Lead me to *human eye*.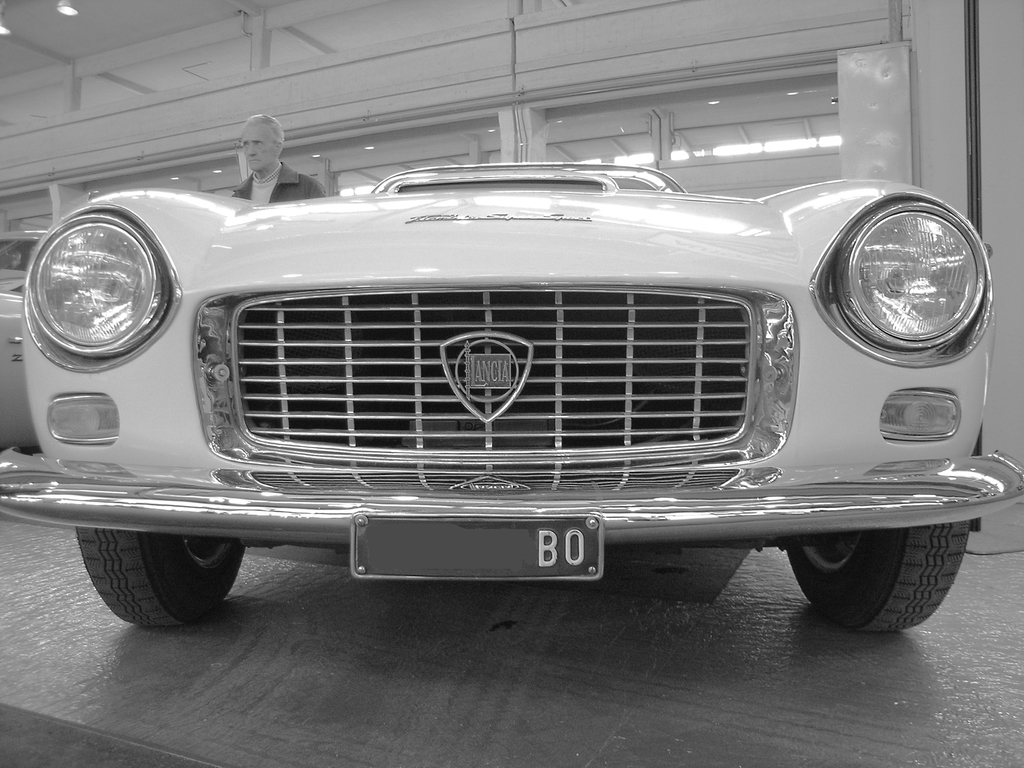
Lead to (left=243, top=145, right=248, bottom=149).
